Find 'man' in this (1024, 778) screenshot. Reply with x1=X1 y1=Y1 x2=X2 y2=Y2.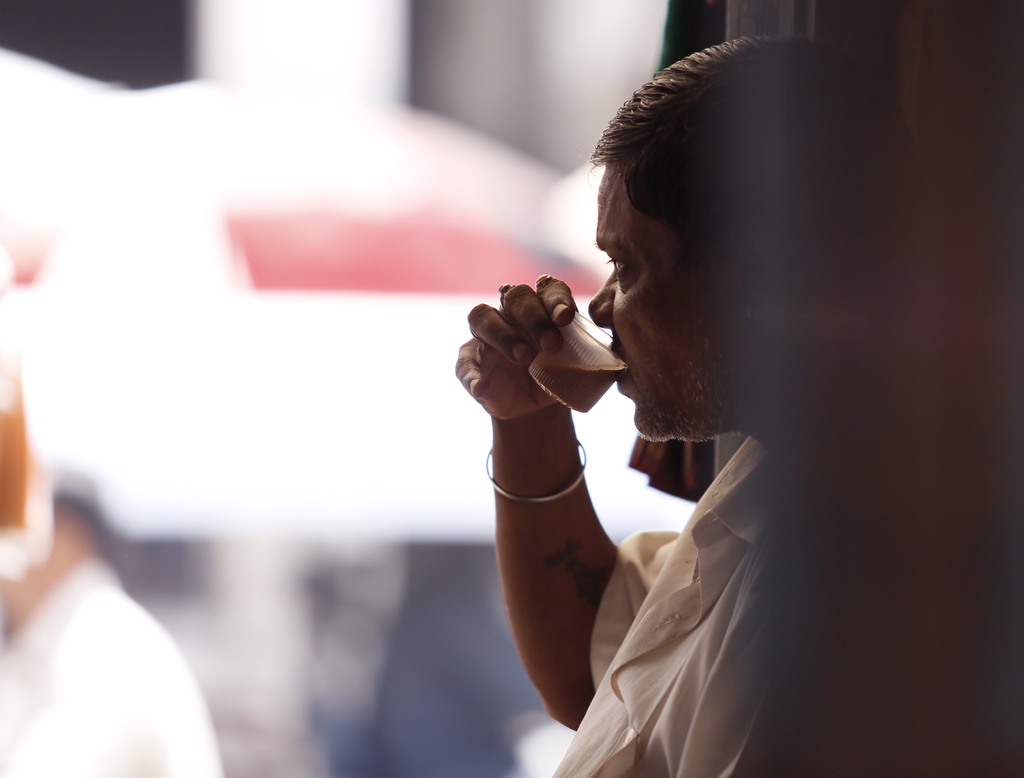
x1=449 y1=29 x2=912 y2=777.
